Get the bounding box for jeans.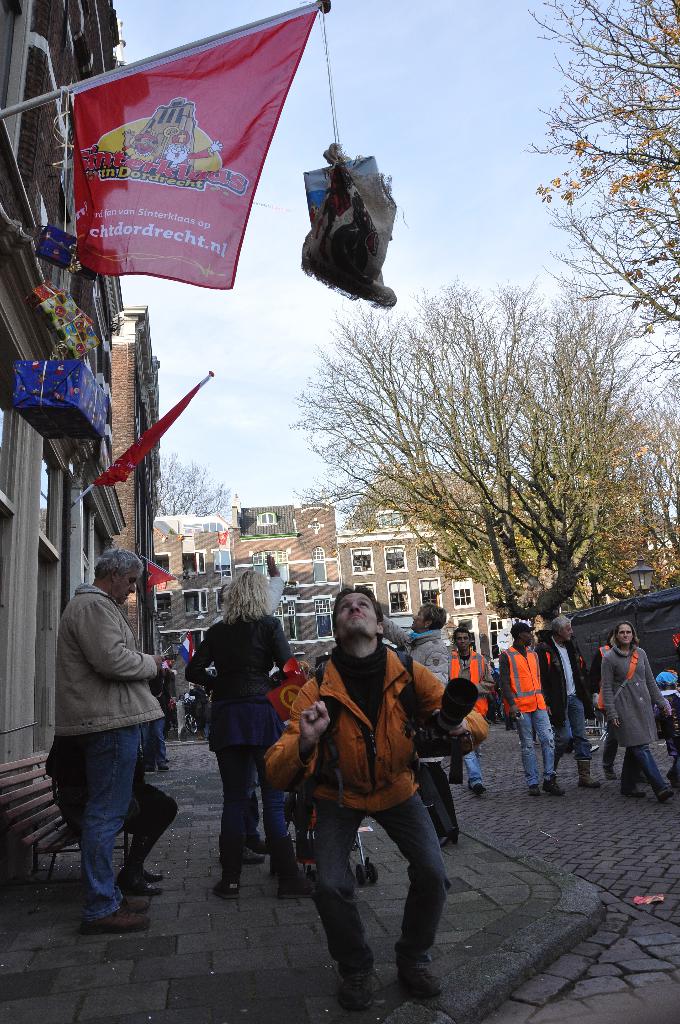
rect(455, 753, 476, 783).
